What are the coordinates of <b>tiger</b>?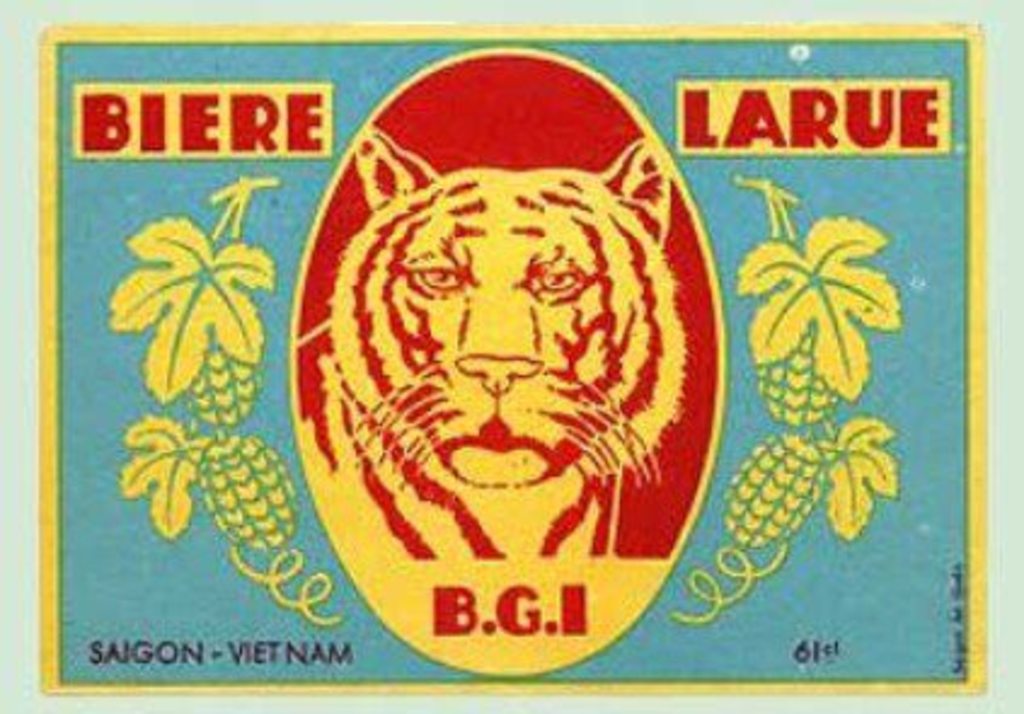
pyautogui.locateOnScreen(295, 119, 673, 564).
